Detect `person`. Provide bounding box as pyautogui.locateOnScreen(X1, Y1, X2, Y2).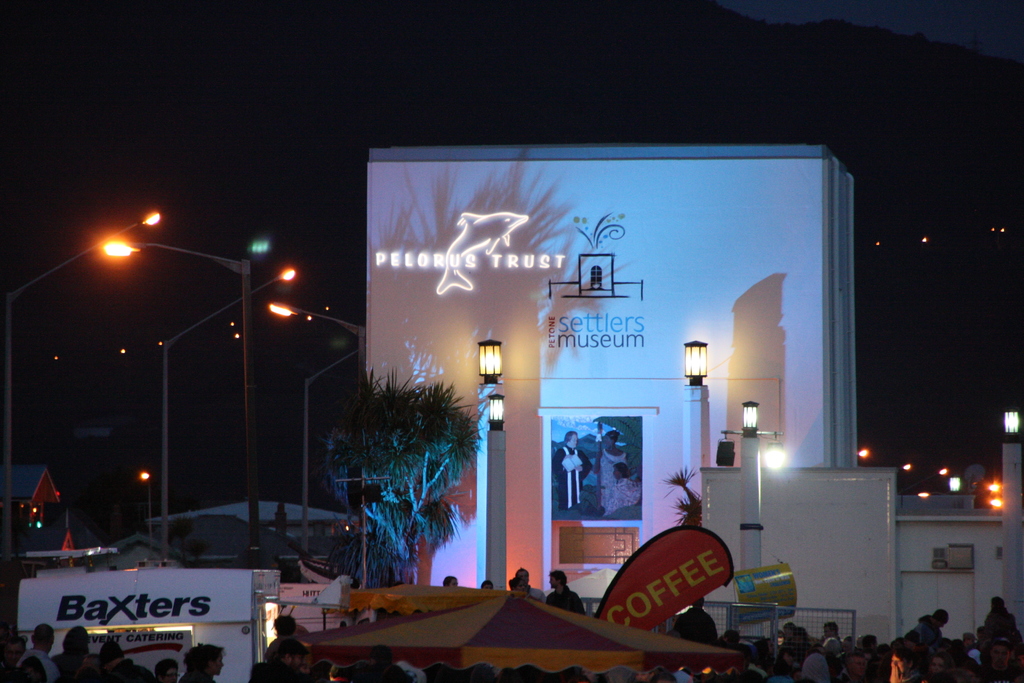
pyautogui.locateOnScreen(553, 436, 591, 512).
